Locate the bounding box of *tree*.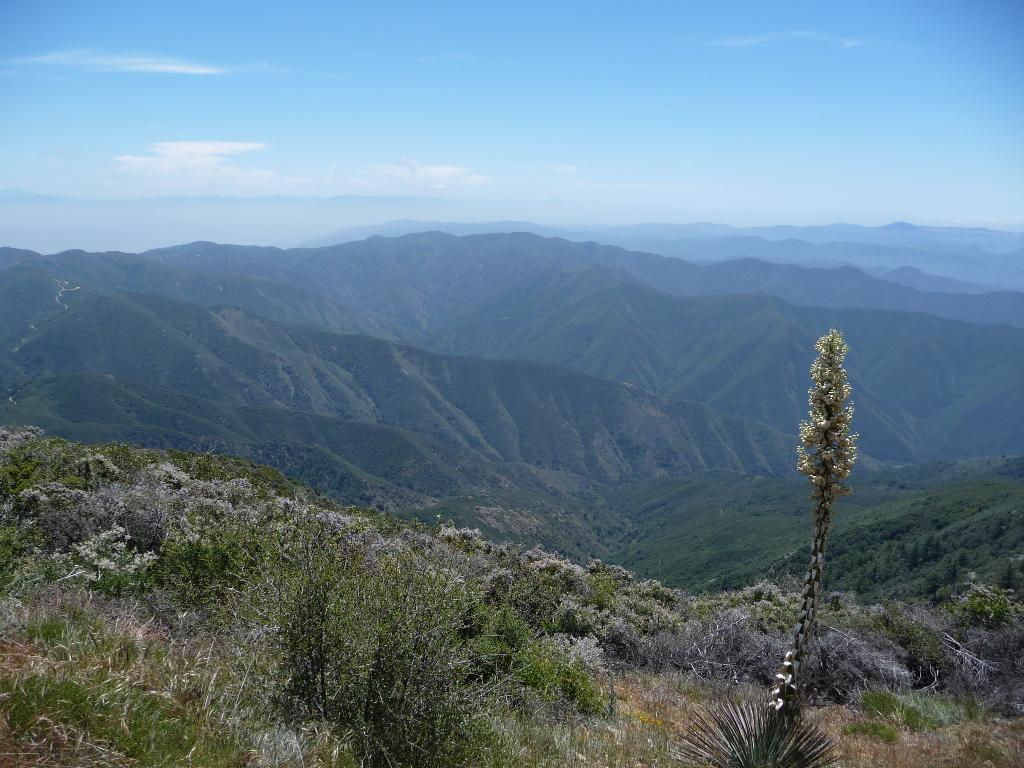
Bounding box: [664,326,861,767].
